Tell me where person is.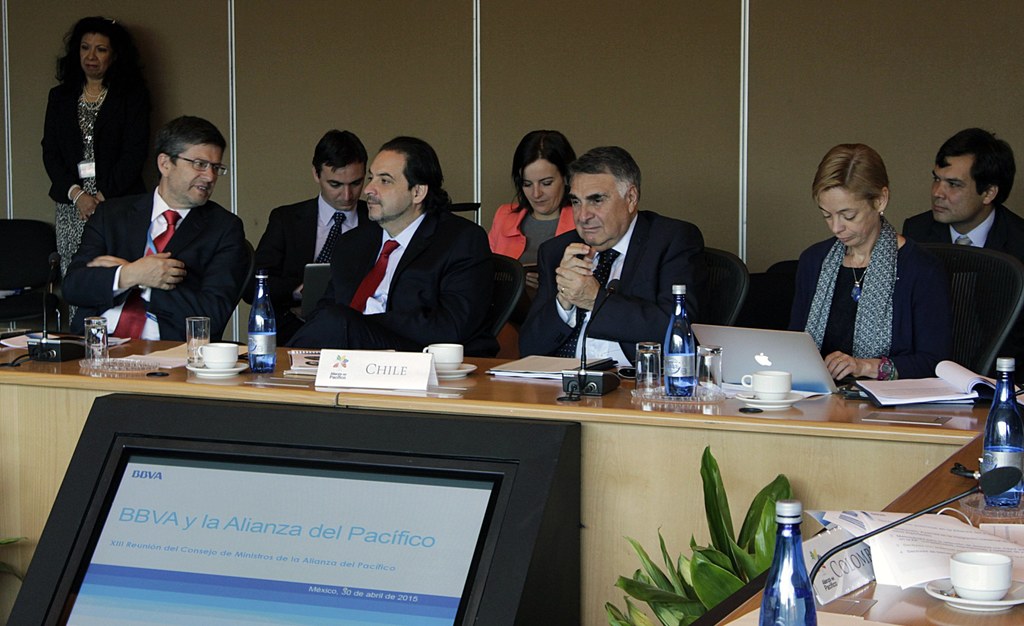
person is at bbox=(42, 13, 136, 271).
